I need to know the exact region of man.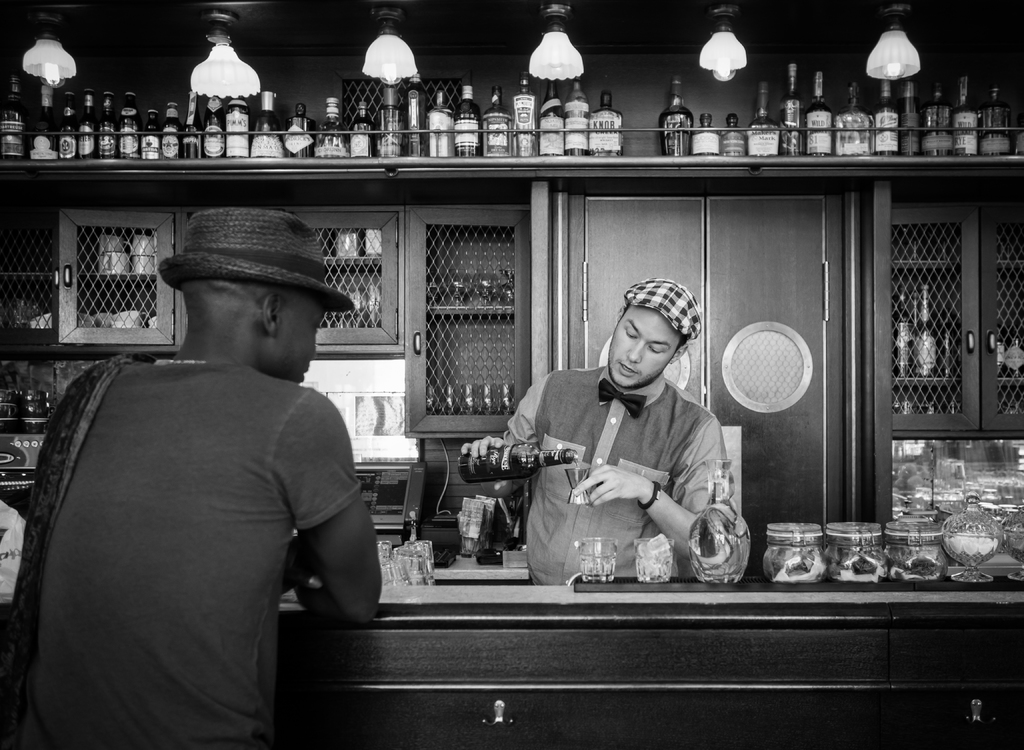
Region: [44,197,399,714].
